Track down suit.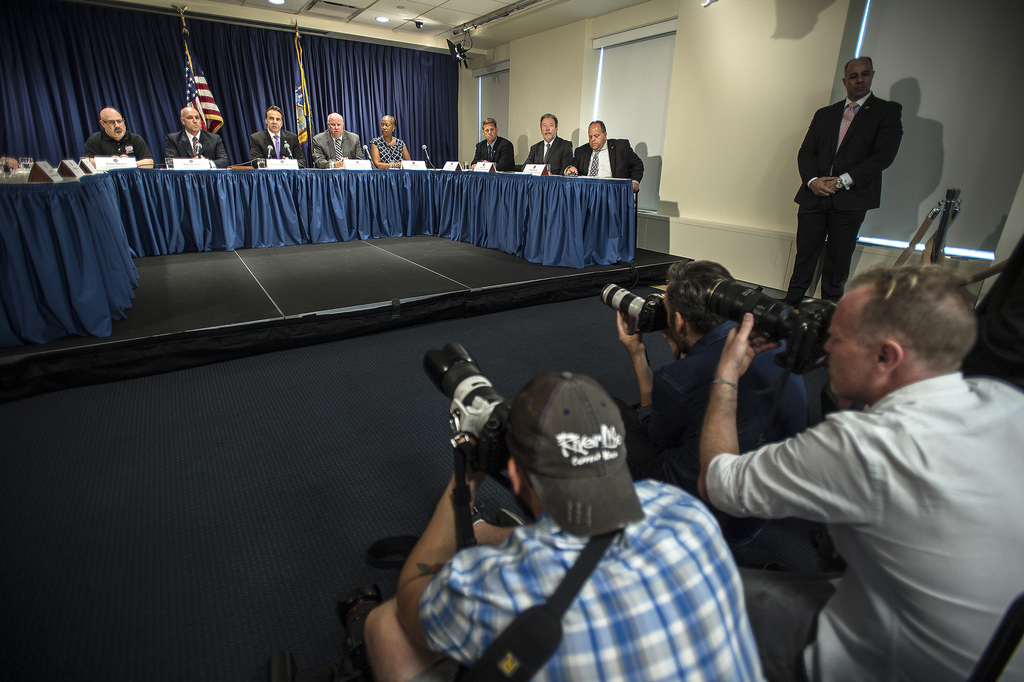
Tracked to {"left": 248, "top": 127, "right": 305, "bottom": 171}.
